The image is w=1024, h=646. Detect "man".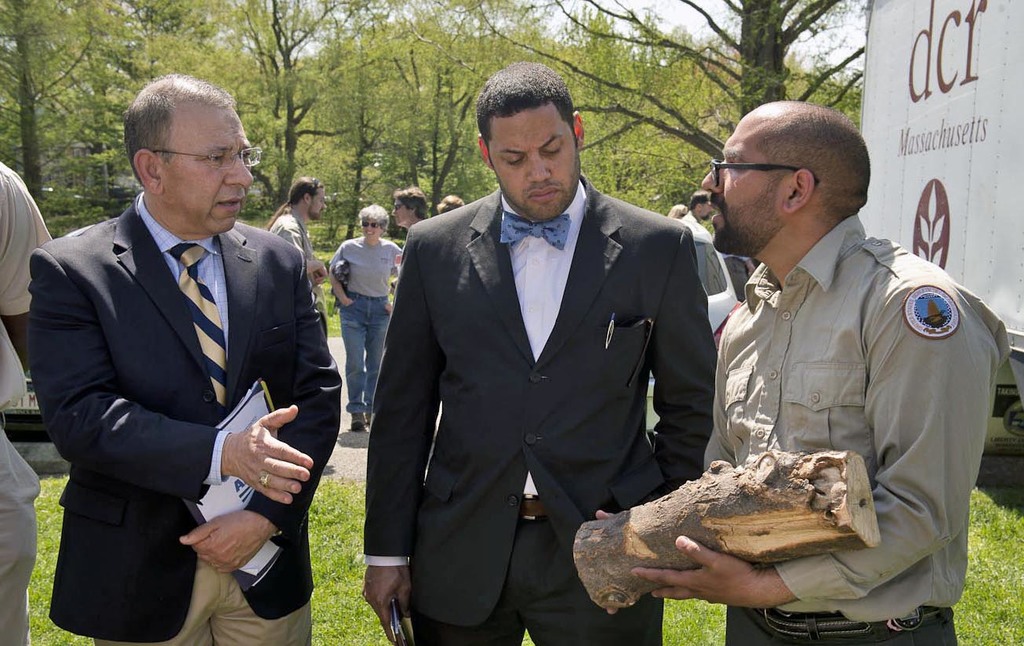
Detection: box(390, 189, 428, 291).
